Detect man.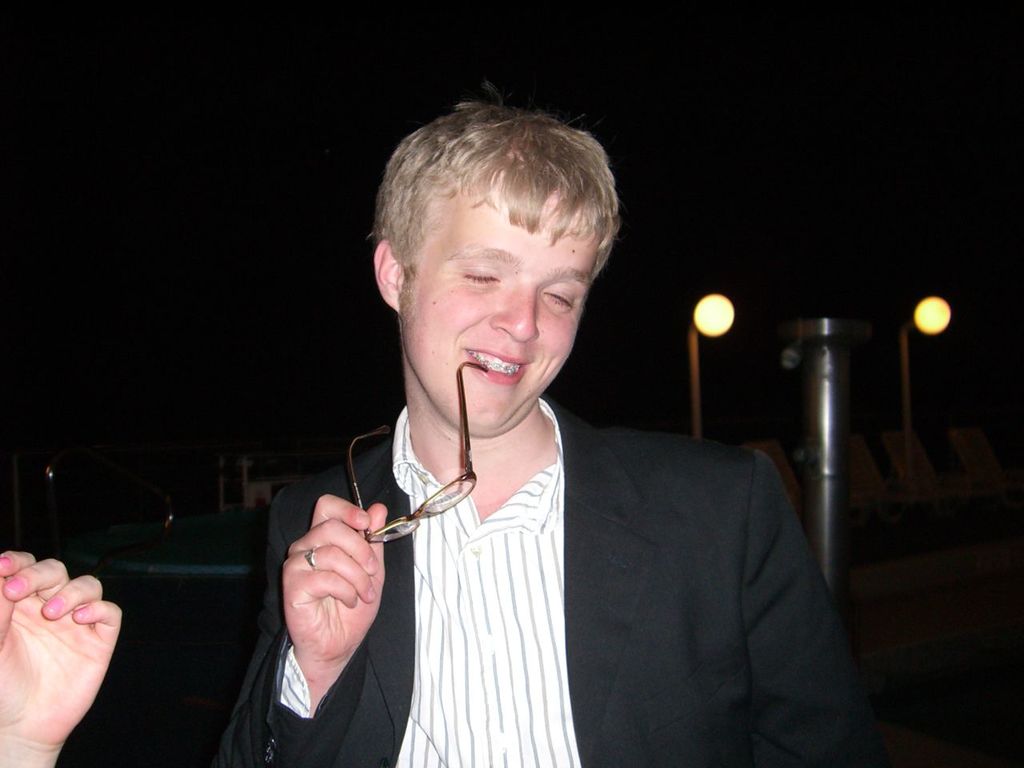
Detected at bbox=(226, 110, 854, 755).
